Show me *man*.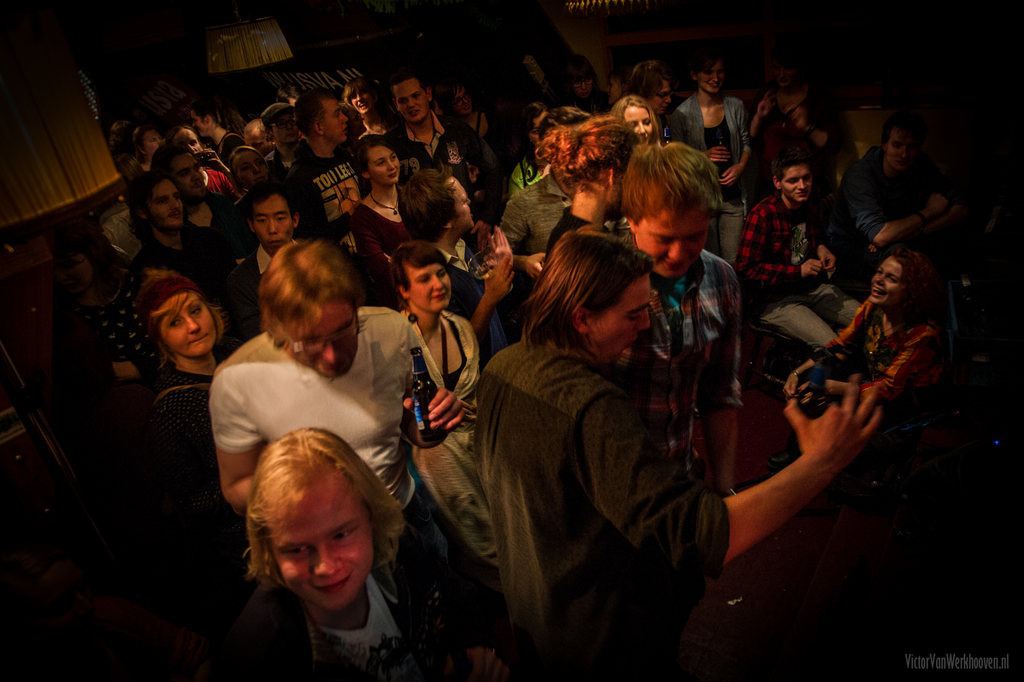
*man* is here: bbox=(840, 111, 965, 277).
